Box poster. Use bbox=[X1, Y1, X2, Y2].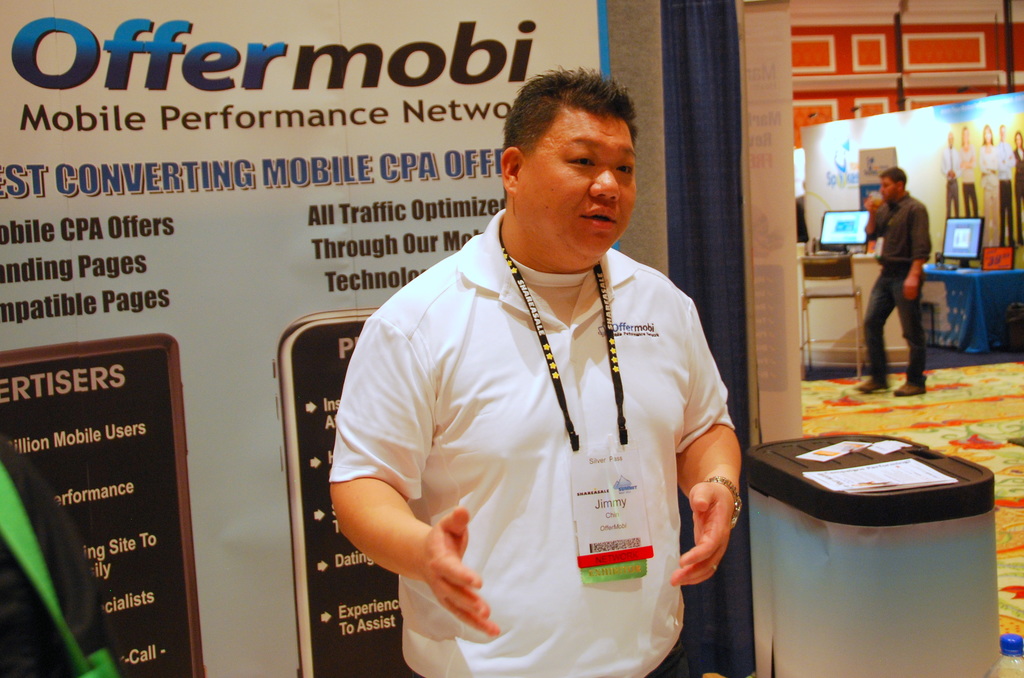
bbox=[800, 89, 1019, 269].
